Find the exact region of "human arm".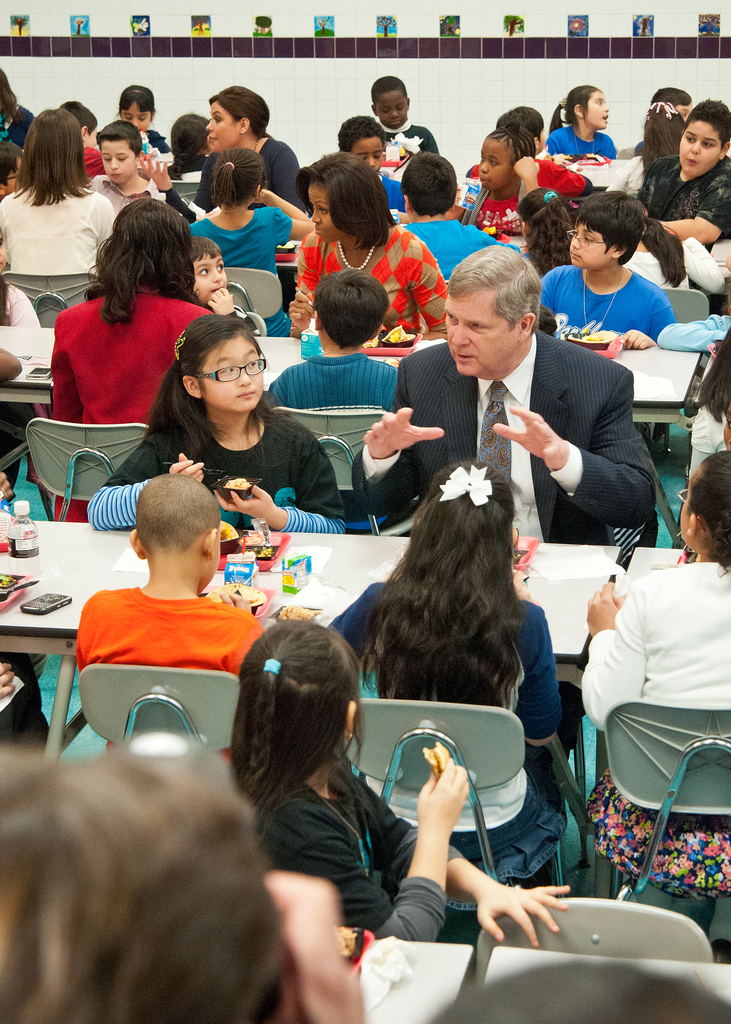
Exact region: select_region(520, 600, 550, 746).
